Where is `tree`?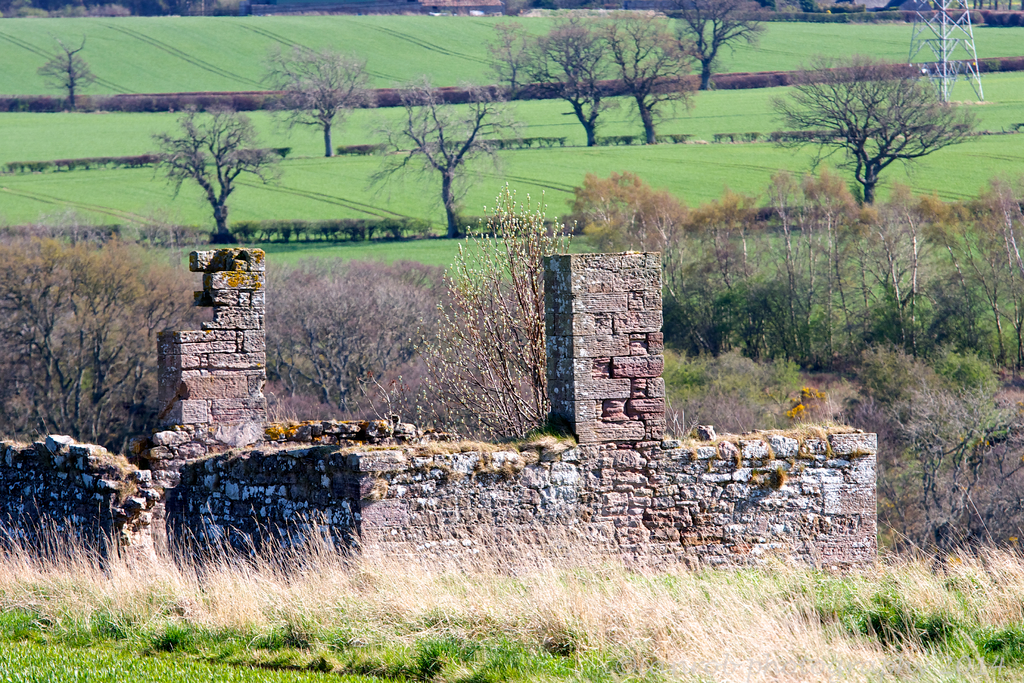
rect(602, 19, 698, 142).
